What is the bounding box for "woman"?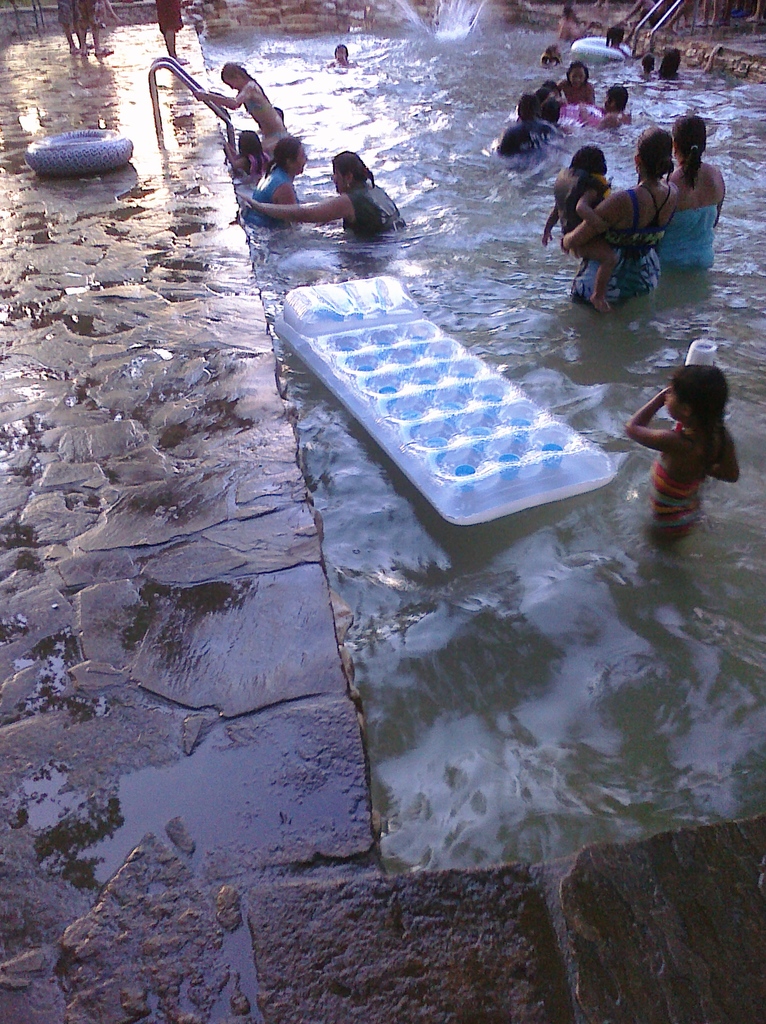
242/149/409/226.
